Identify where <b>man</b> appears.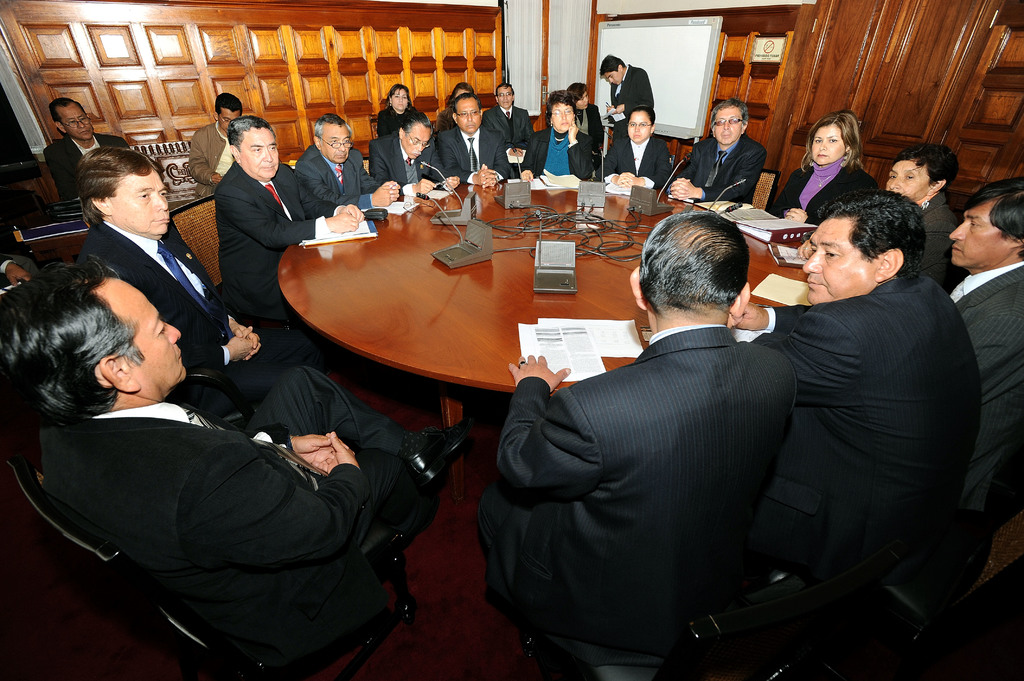
Appears at x1=0 y1=248 x2=32 y2=303.
